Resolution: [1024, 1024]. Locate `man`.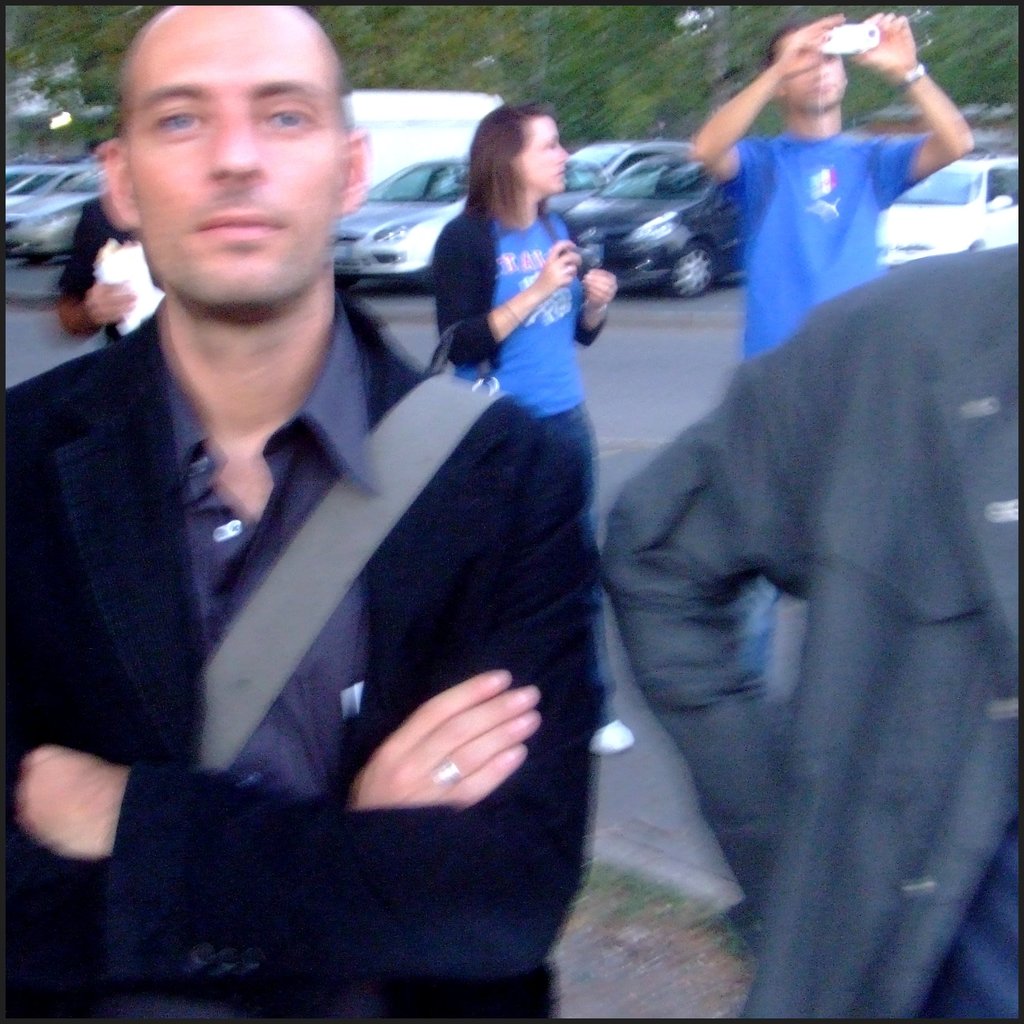
locate(684, 8, 973, 689).
